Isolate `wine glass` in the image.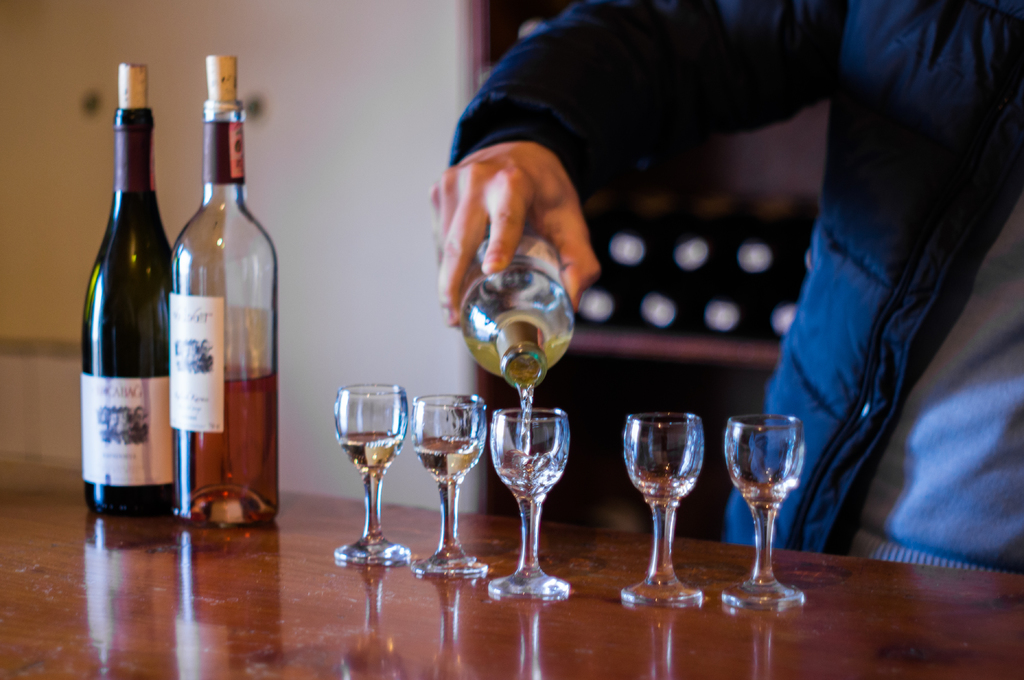
Isolated region: 410,393,489,574.
